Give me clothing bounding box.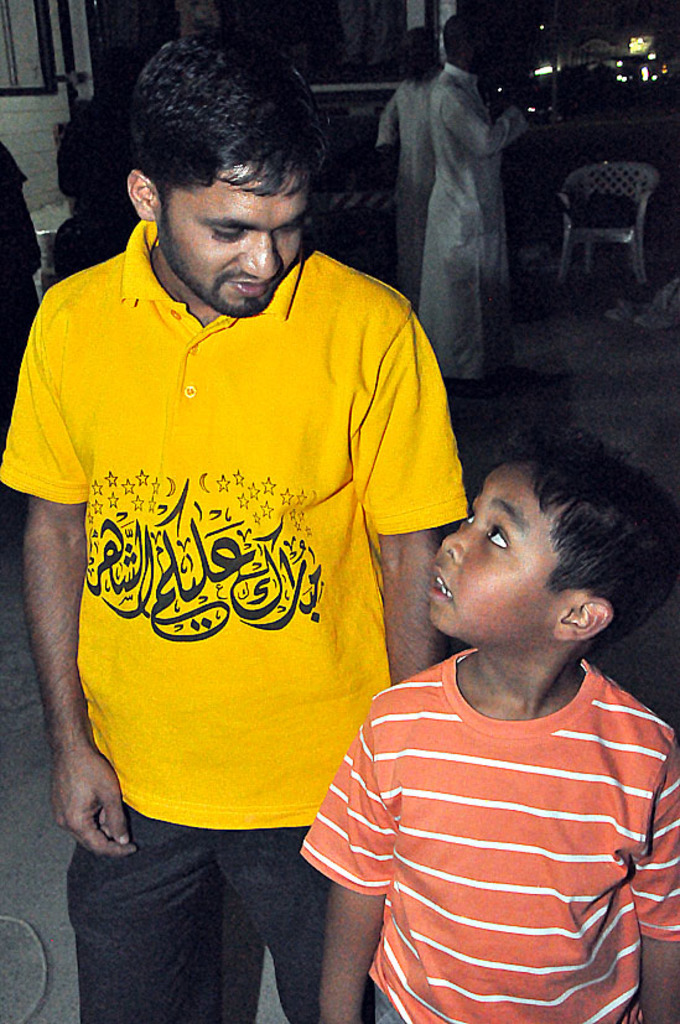
x1=425, y1=62, x2=524, y2=435.
